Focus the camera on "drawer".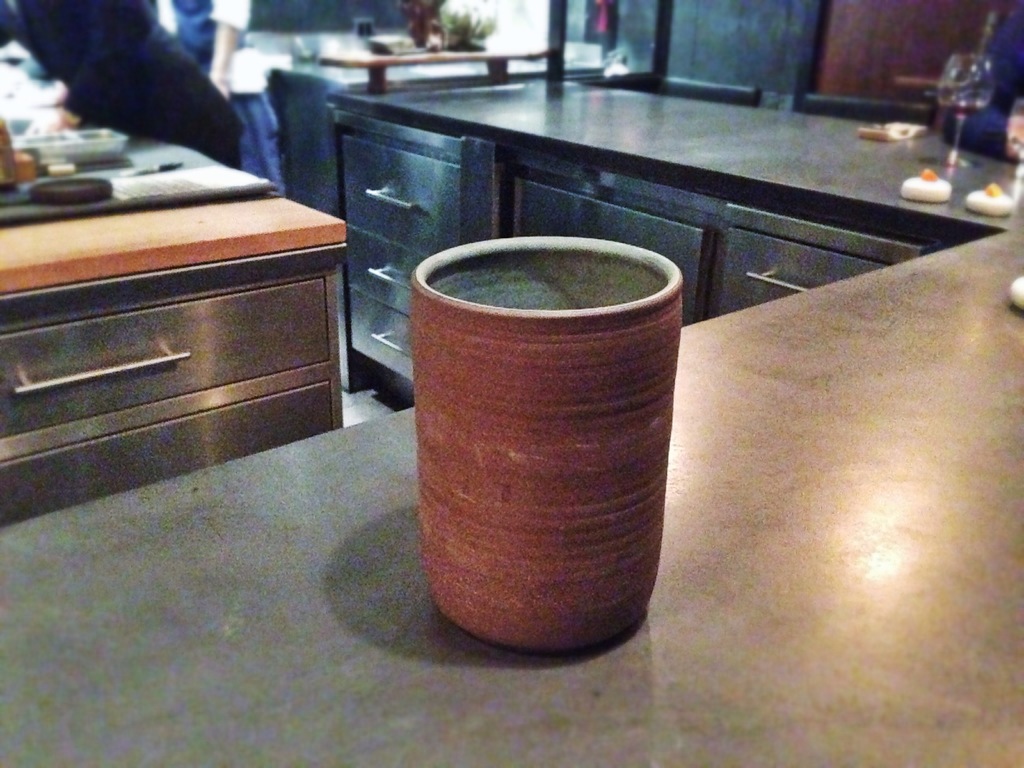
Focus region: 32,189,319,493.
